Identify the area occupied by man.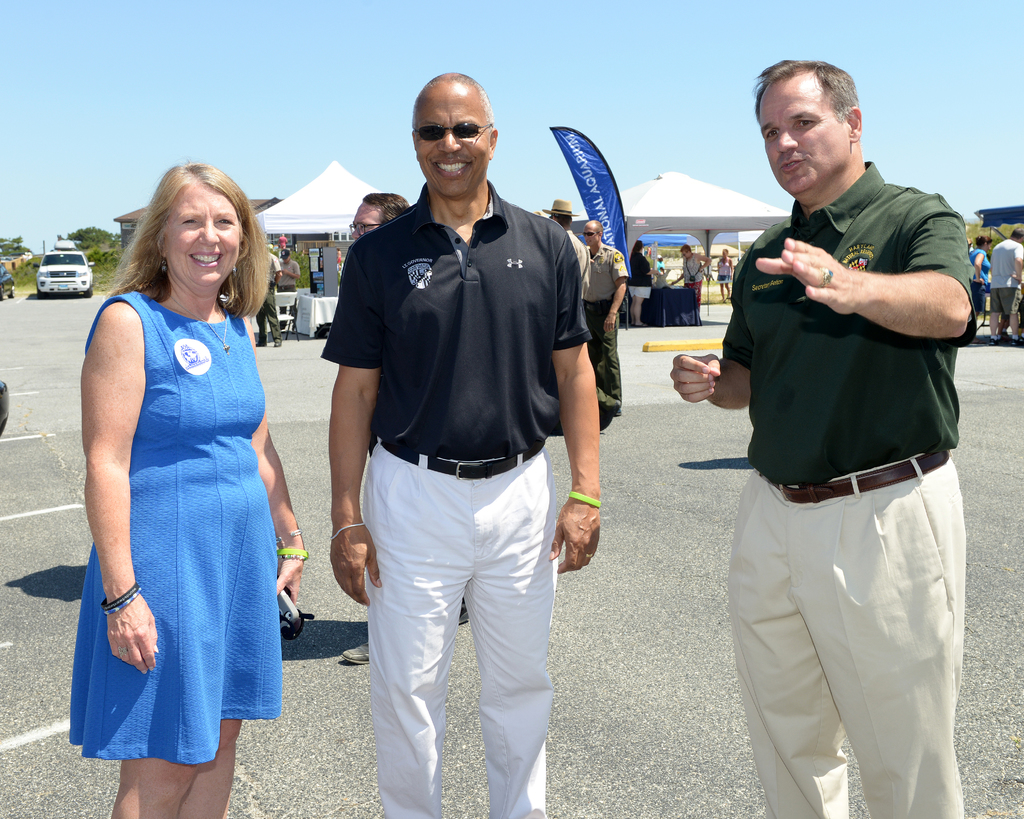
Area: x1=312, y1=79, x2=605, y2=818.
